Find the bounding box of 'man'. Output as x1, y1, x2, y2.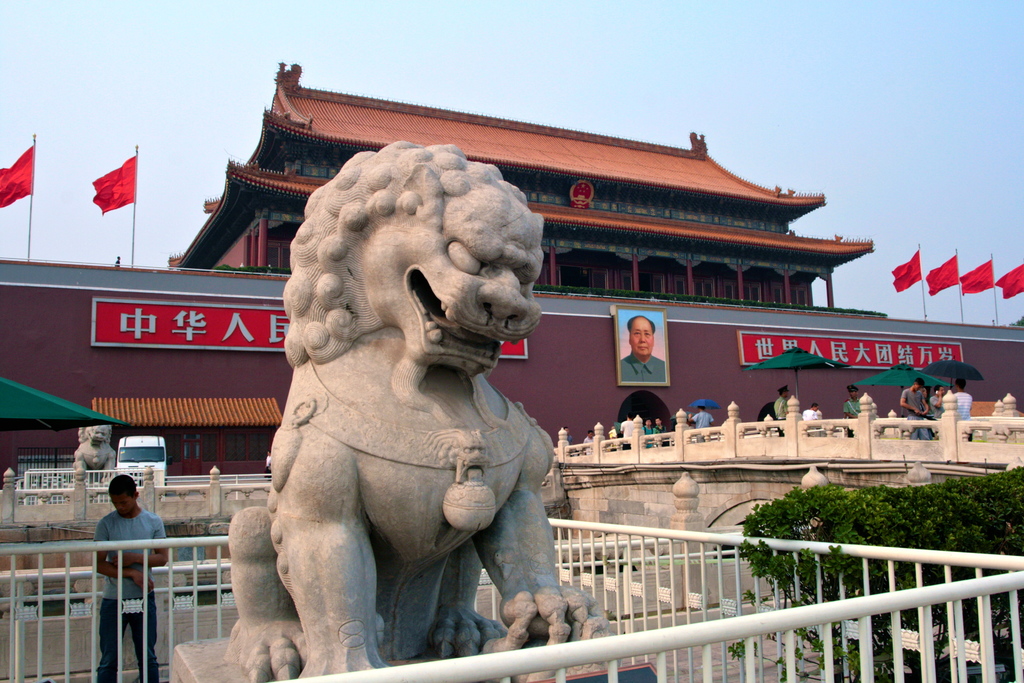
70, 470, 173, 668.
